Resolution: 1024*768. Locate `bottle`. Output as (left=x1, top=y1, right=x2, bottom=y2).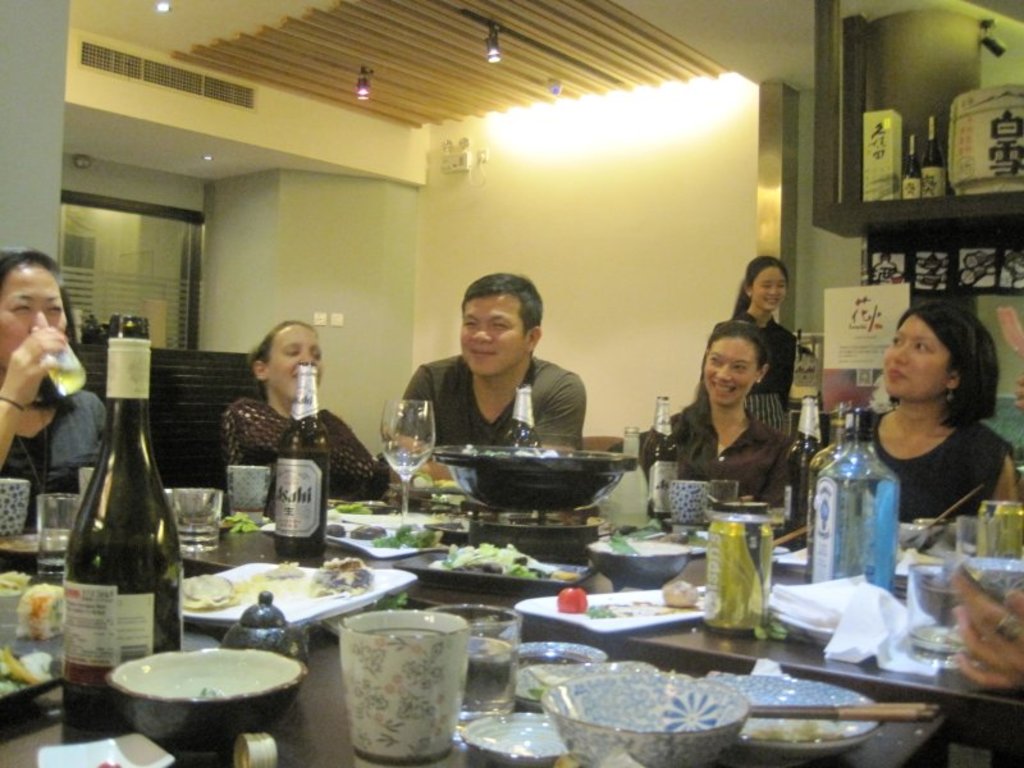
(left=273, top=361, right=332, bottom=559).
